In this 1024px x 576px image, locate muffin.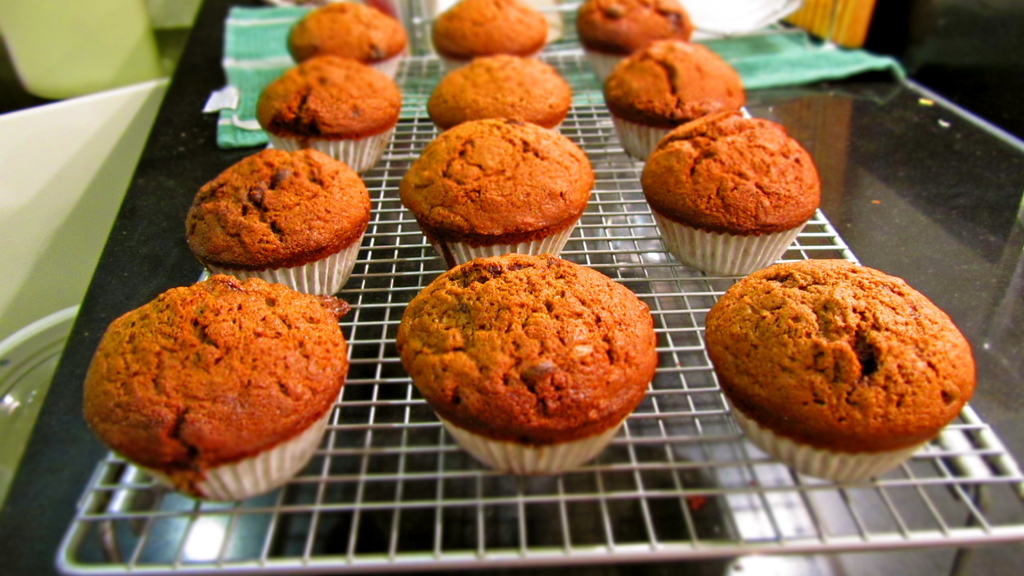
Bounding box: {"x1": 705, "y1": 255, "x2": 979, "y2": 484}.
